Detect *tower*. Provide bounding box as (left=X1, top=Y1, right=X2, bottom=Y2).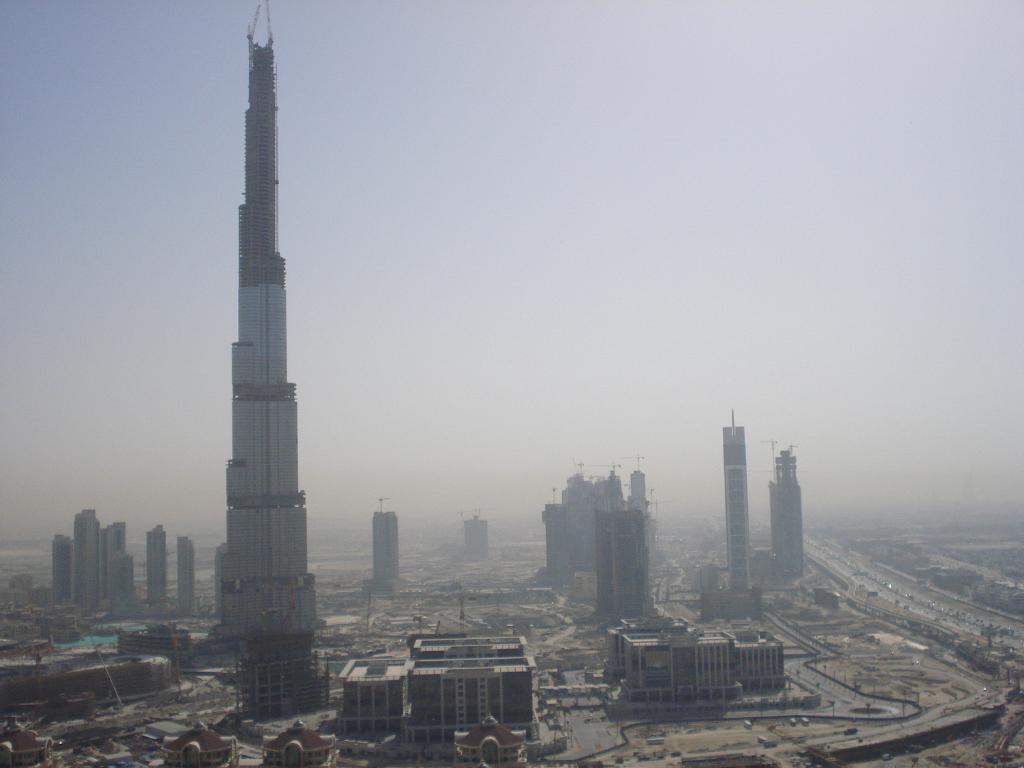
(left=595, top=507, right=646, bottom=621).
